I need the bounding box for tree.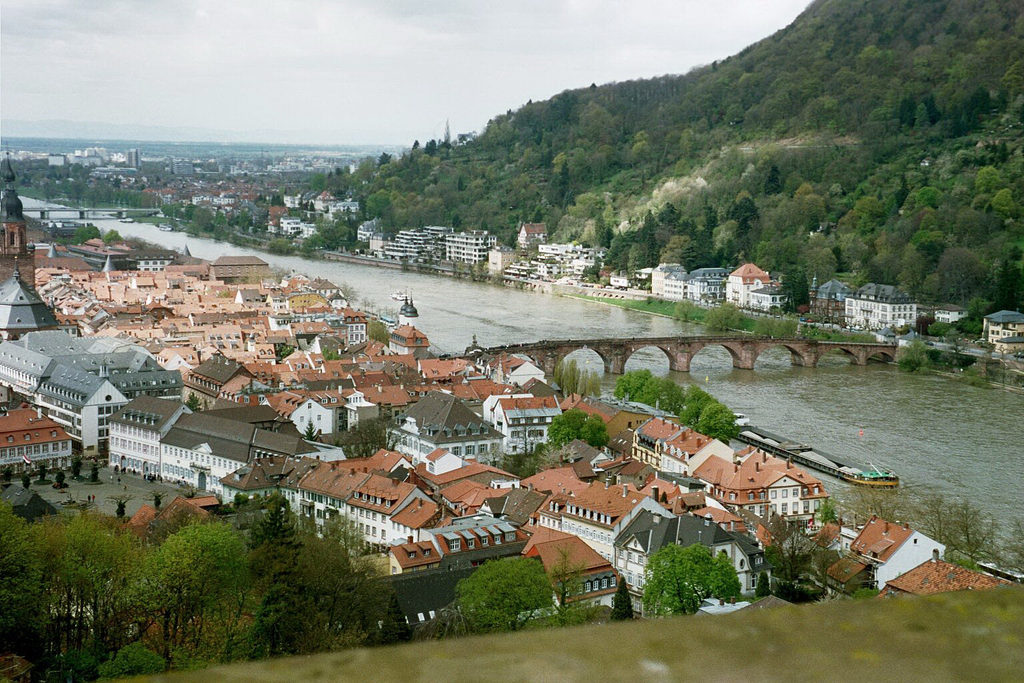
Here it is: bbox(307, 174, 327, 193).
